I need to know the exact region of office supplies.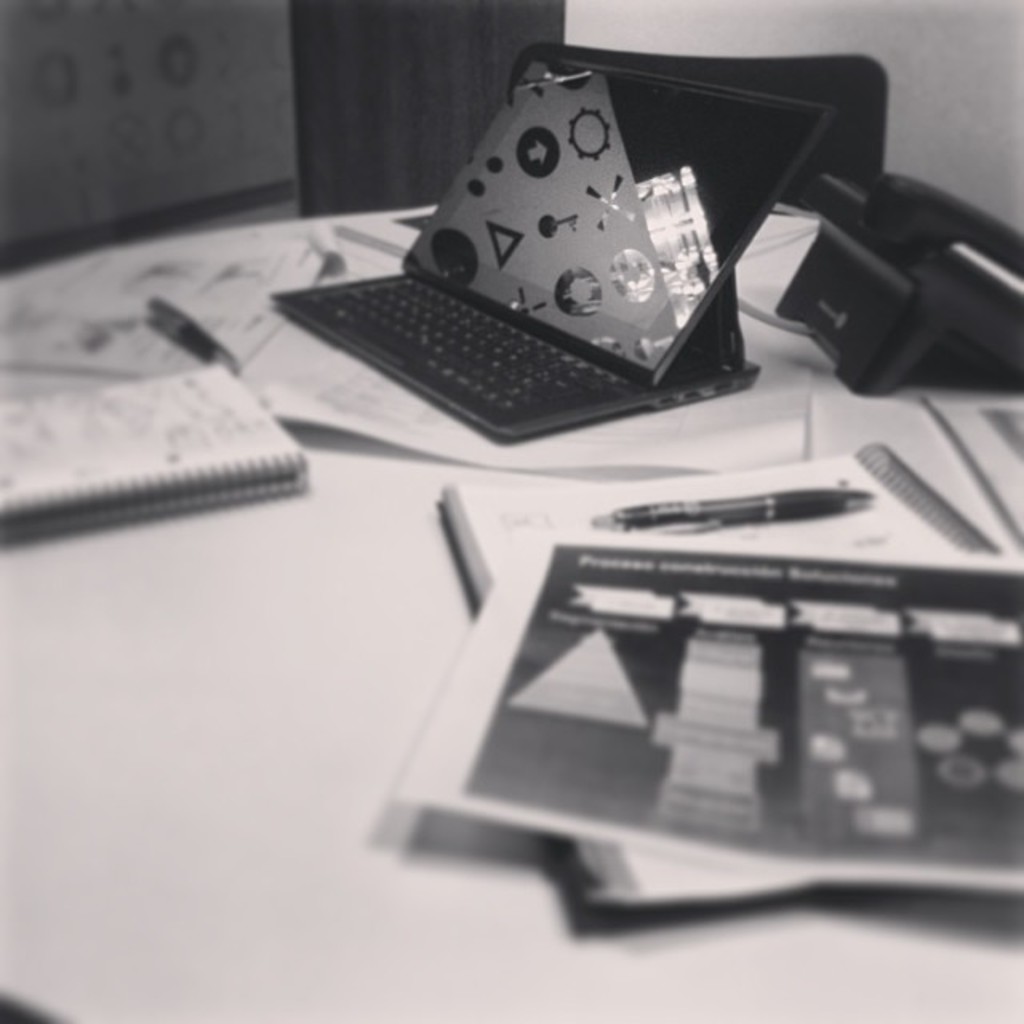
Region: locate(130, 285, 243, 373).
